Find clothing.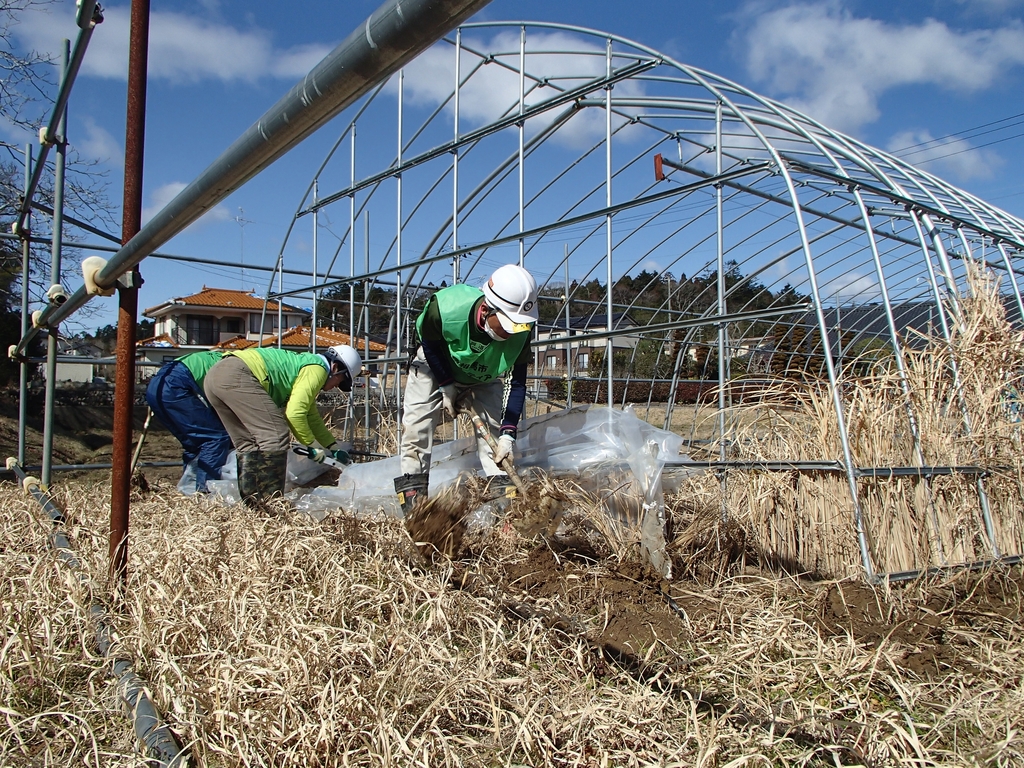
locate(137, 342, 232, 479).
